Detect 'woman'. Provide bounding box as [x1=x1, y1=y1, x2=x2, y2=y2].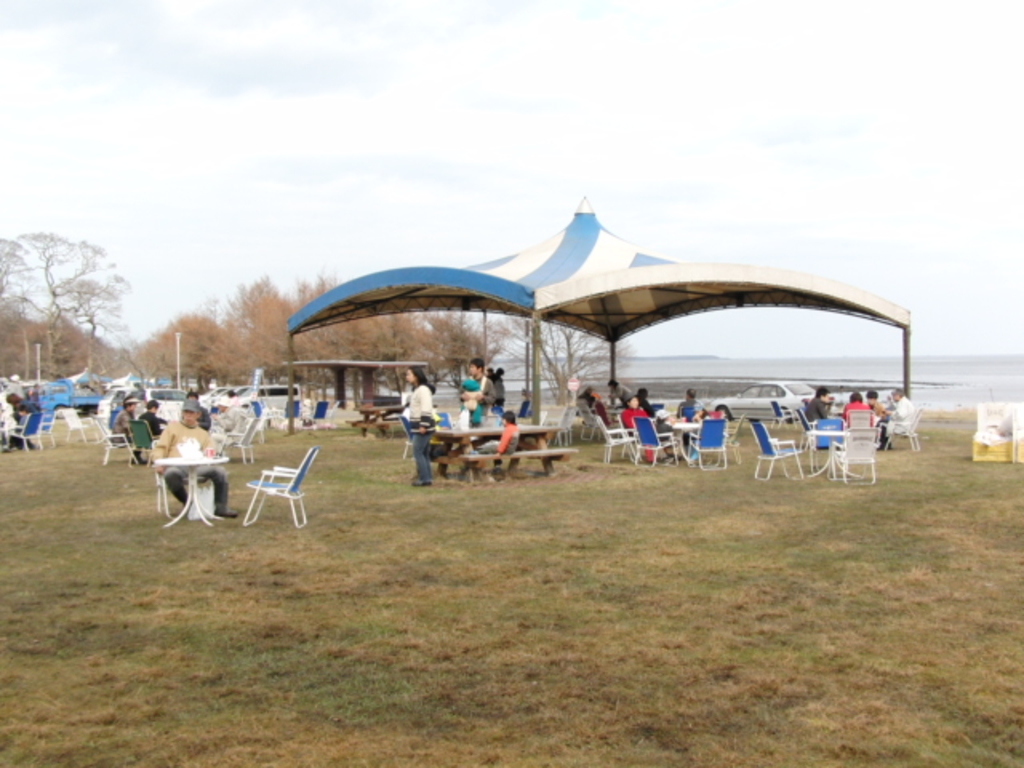
[x1=110, y1=395, x2=139, y2=448].
